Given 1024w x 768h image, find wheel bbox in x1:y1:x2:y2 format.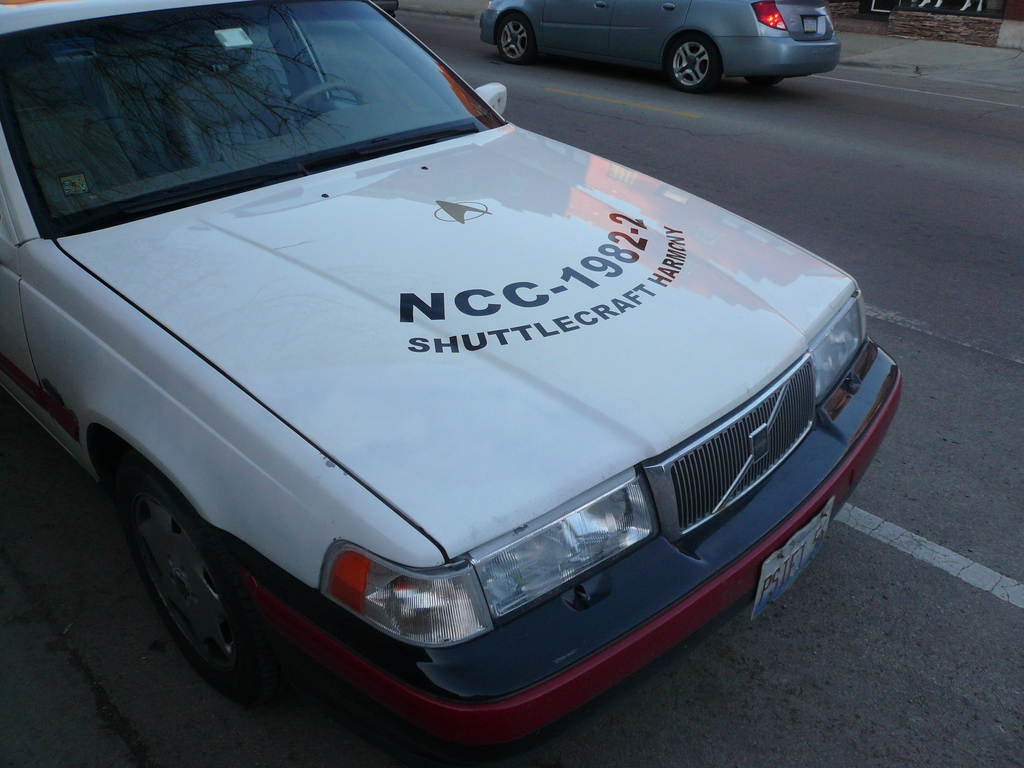
282:83:367:124.
